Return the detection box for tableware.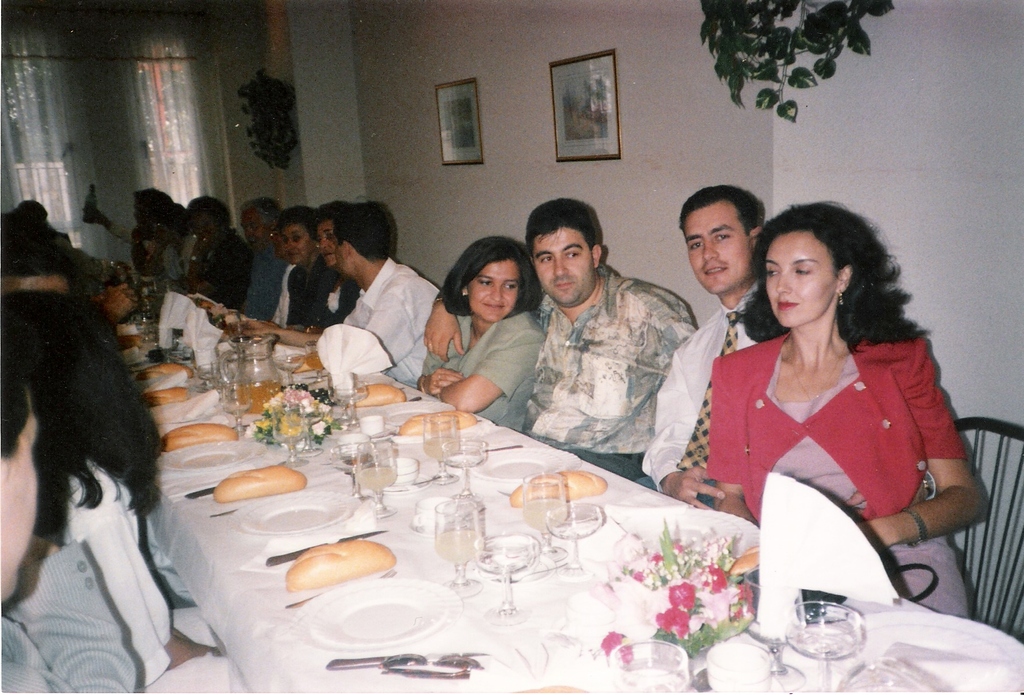
left=326, top=387, right=348, bottom=432.
